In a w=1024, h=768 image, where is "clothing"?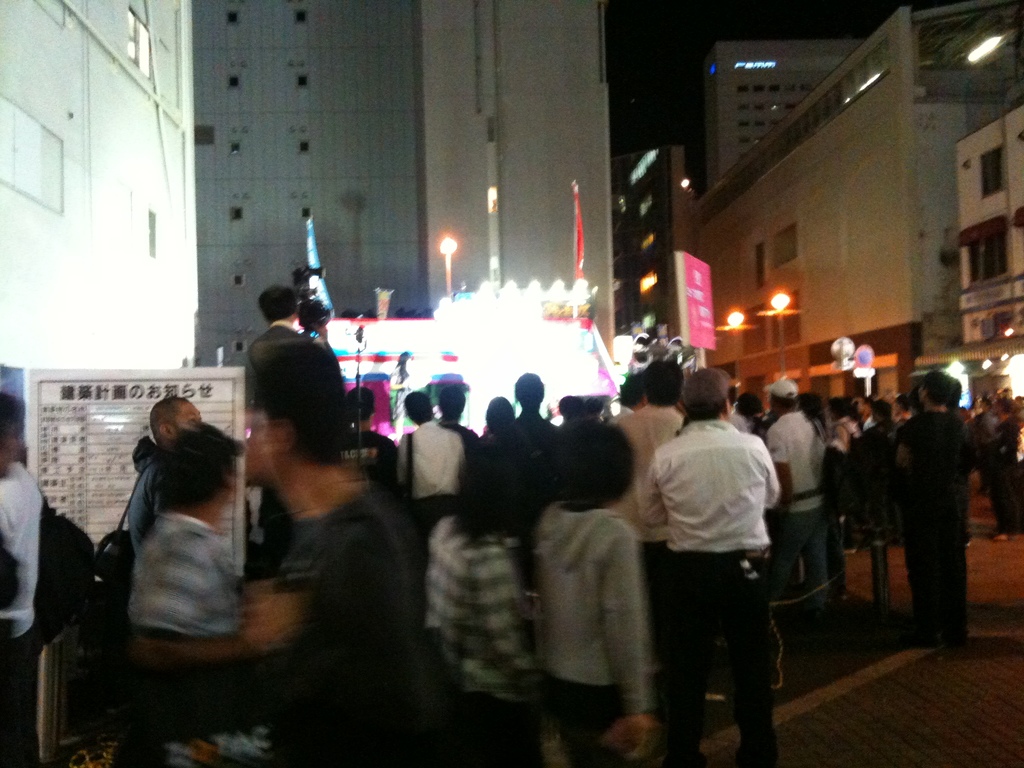
box(614, 401, 686, 594).
